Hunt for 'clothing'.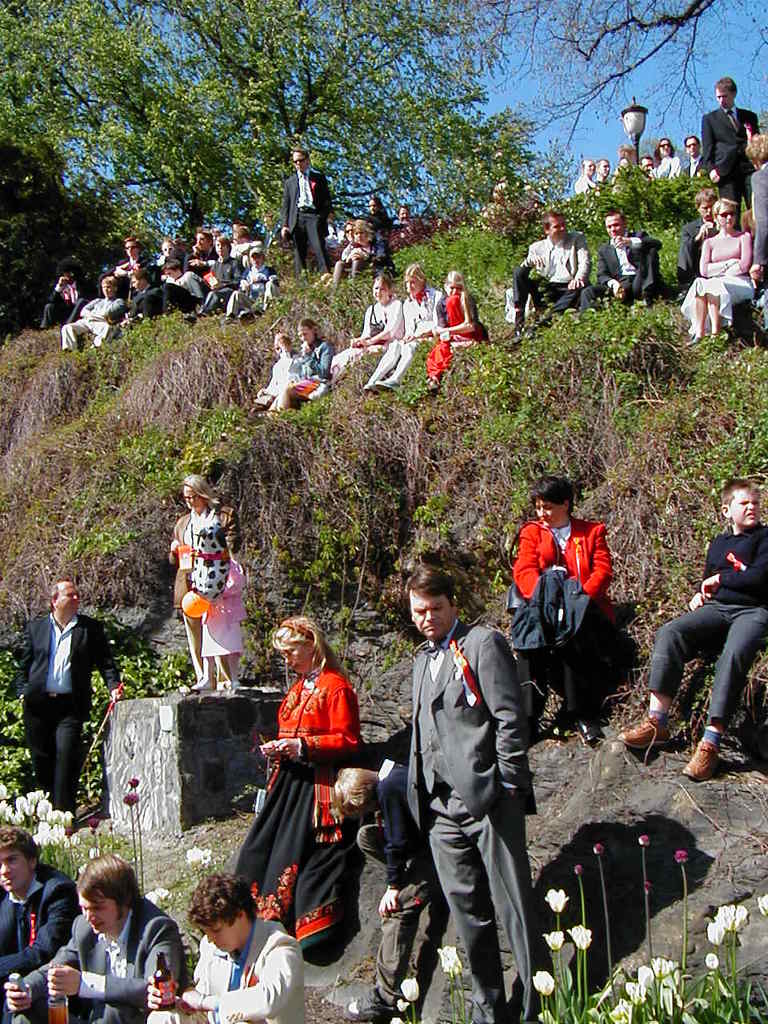
Hunted down at locate(499, 515, 599, 662).
